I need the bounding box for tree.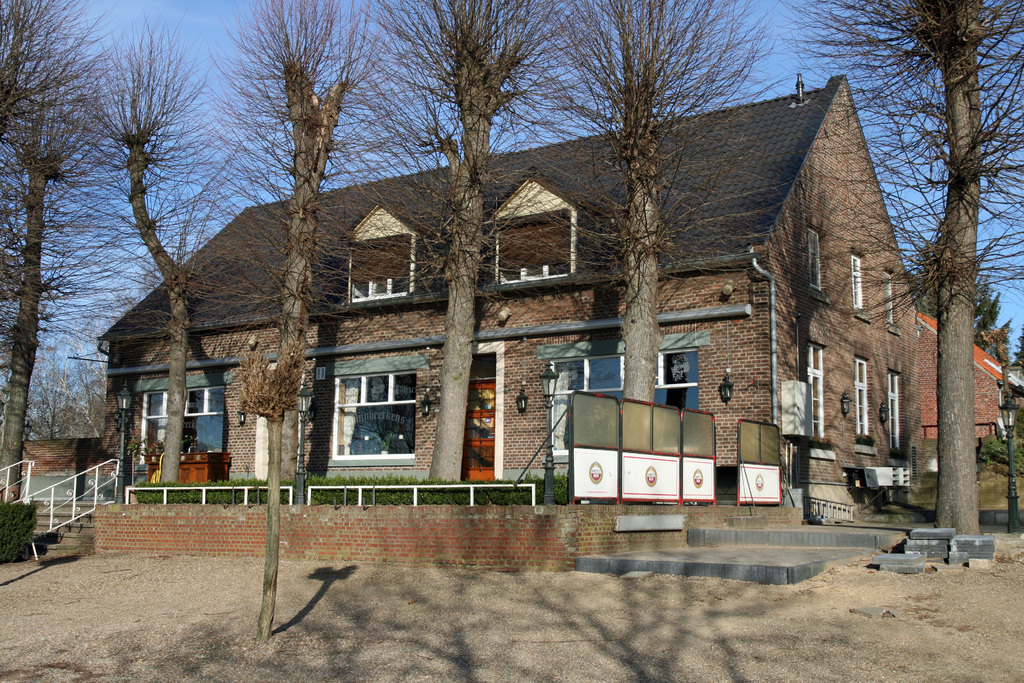
Here it is: [left=779, top=0, right=1023, bottom=536].
